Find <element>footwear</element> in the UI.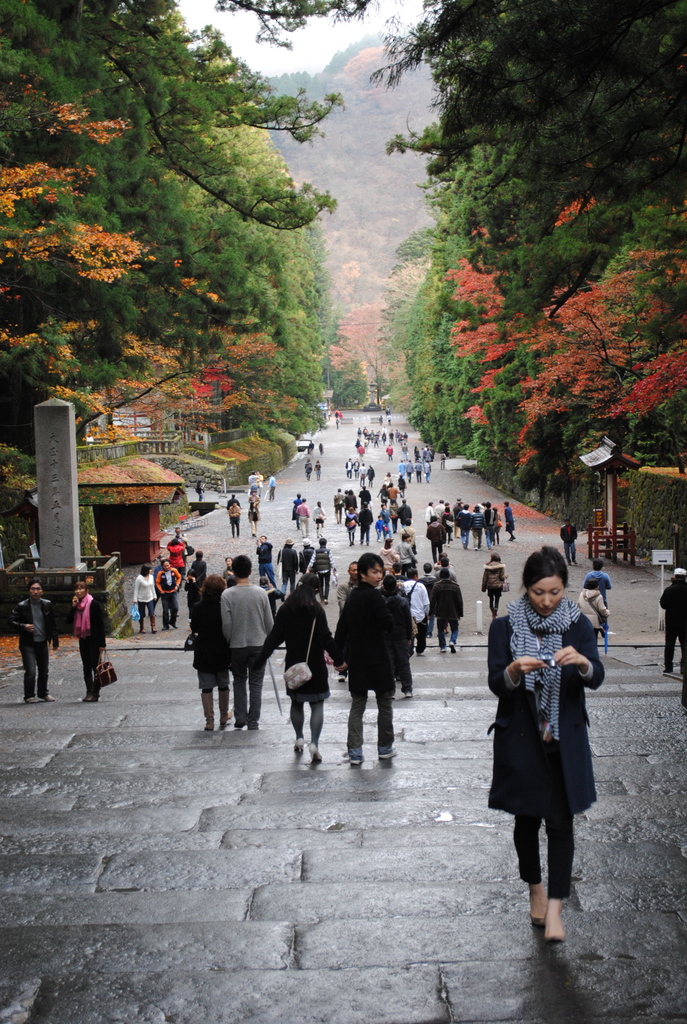
UI element at BBox(203, 717, 221, 734).
